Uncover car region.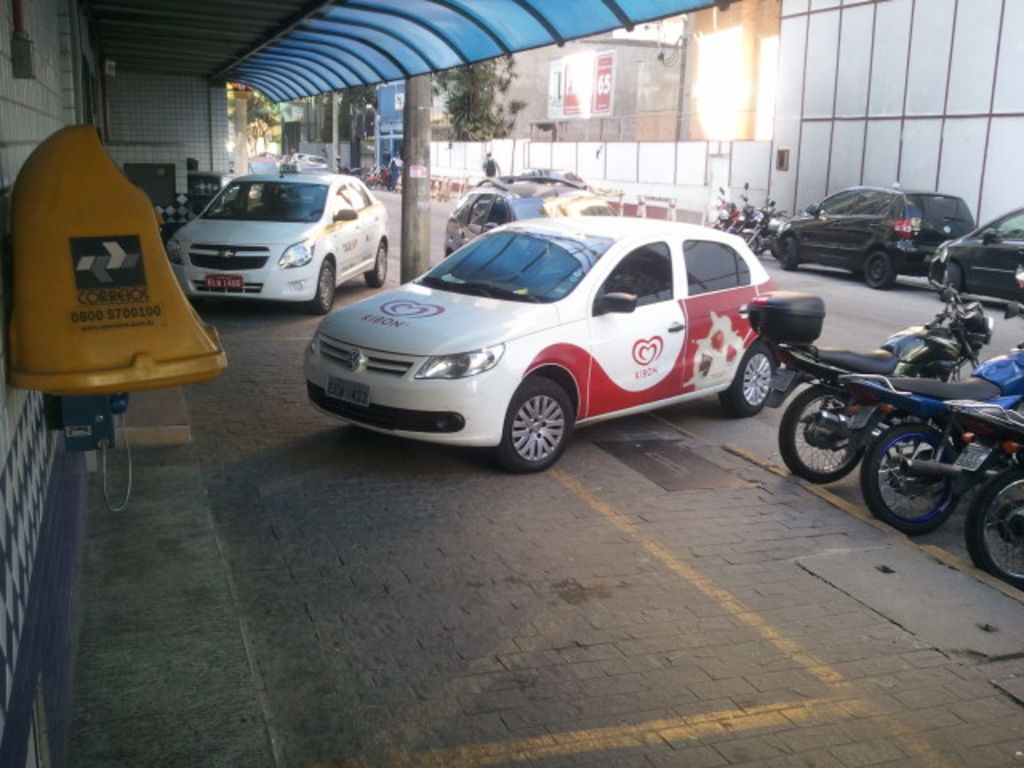
Uncovered: crop(166, 165, 389, 314).
